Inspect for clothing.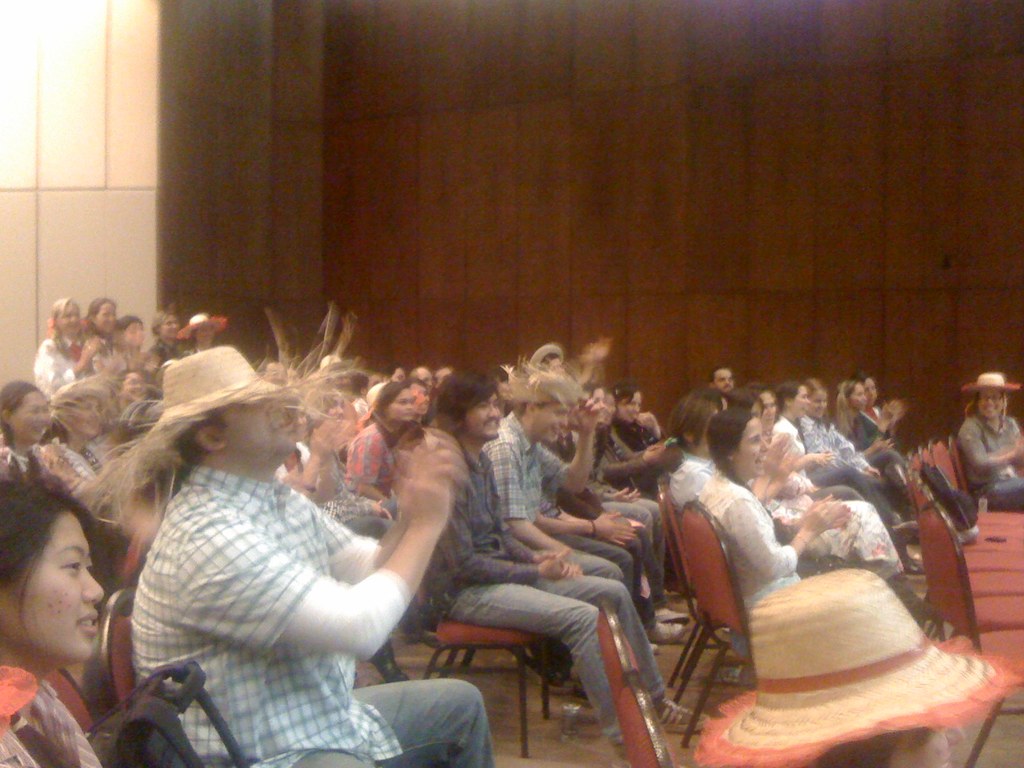
Inspection: Rect(557, 401, 672, 620).
